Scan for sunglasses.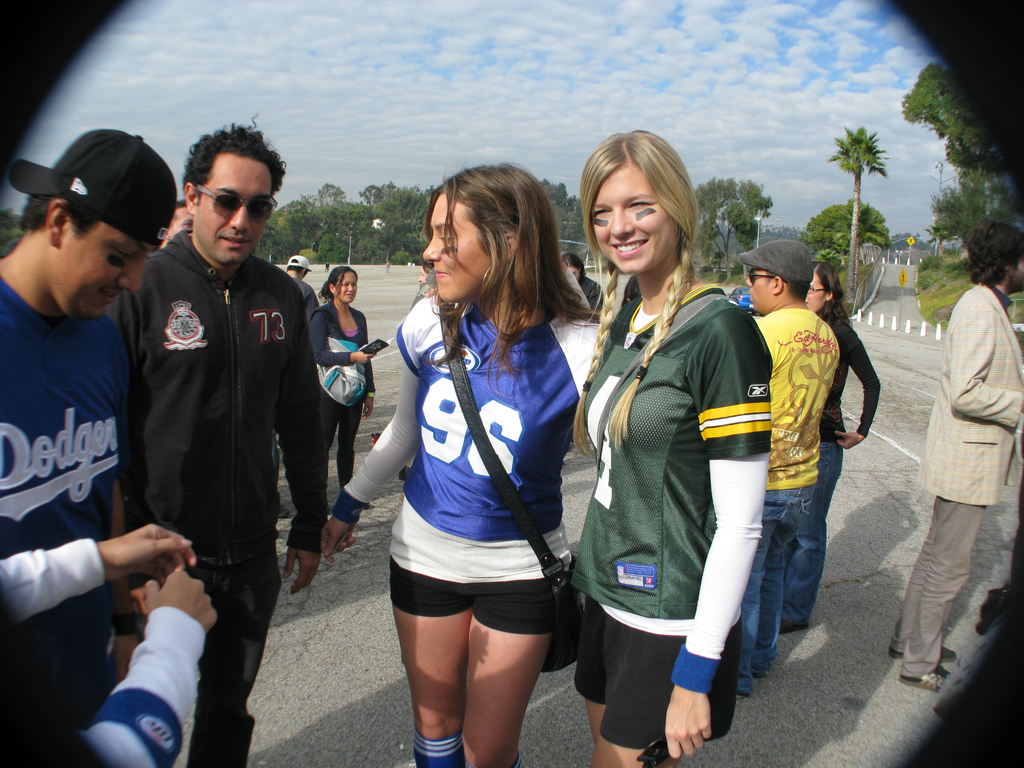
Scan result: locate(198, 182, 276, 220).
